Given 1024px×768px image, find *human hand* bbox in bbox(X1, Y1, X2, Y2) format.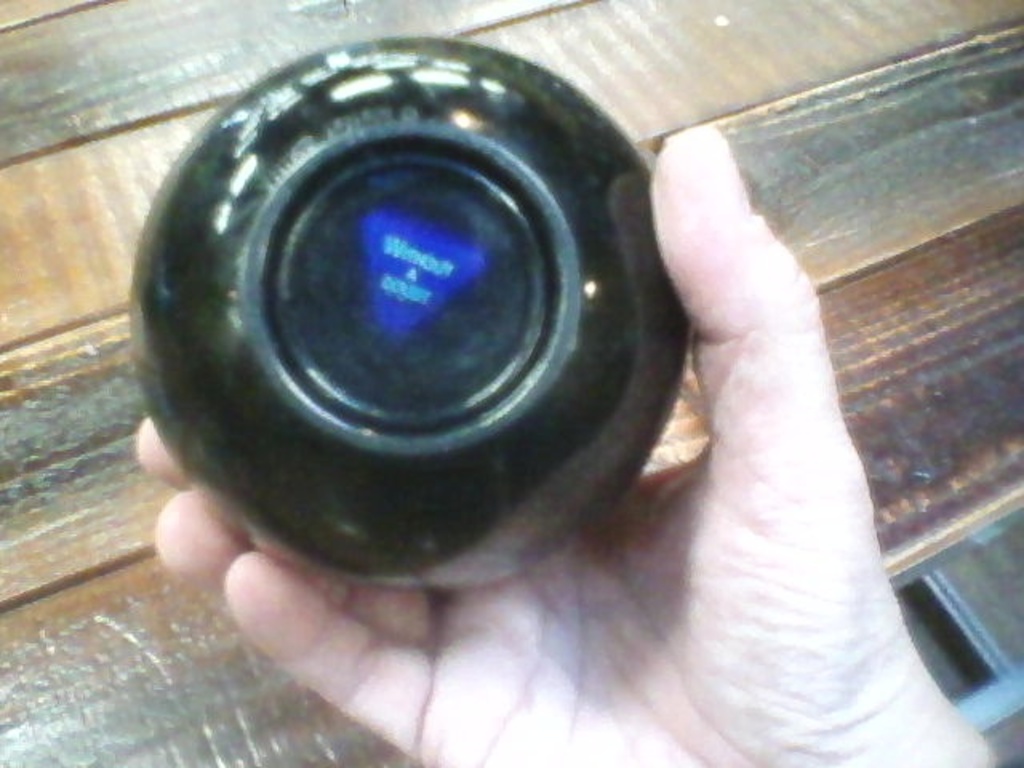
bbox(136, 114, 907, 766).
